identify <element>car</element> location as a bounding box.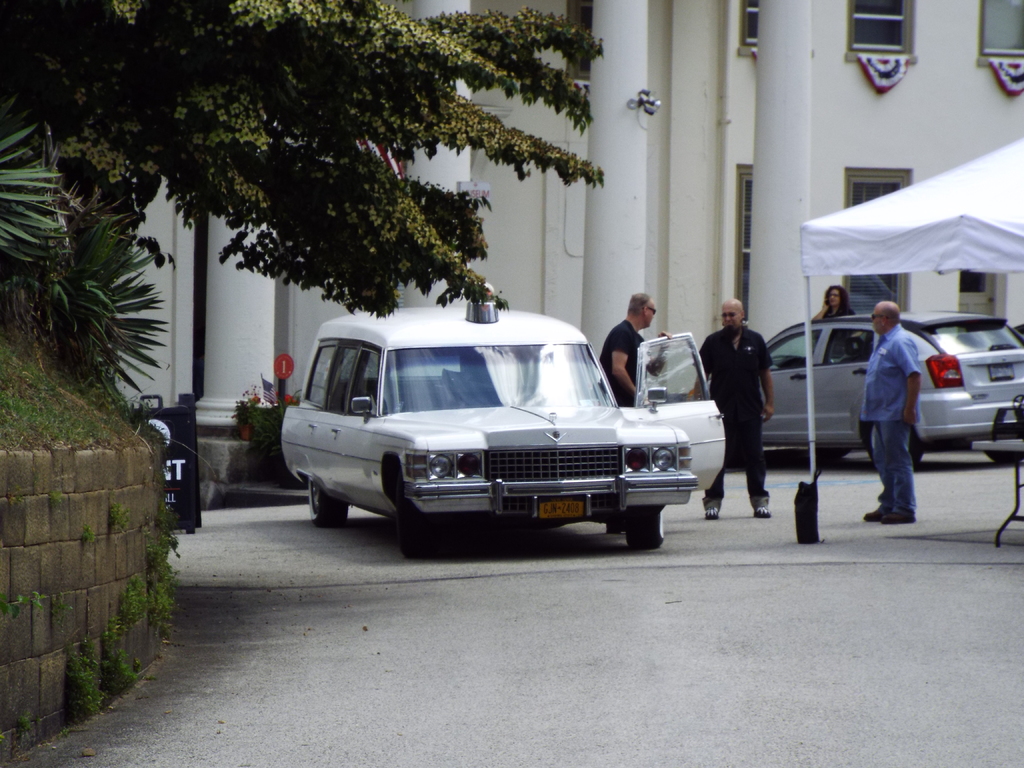
box(282, 289, 728, 554).
